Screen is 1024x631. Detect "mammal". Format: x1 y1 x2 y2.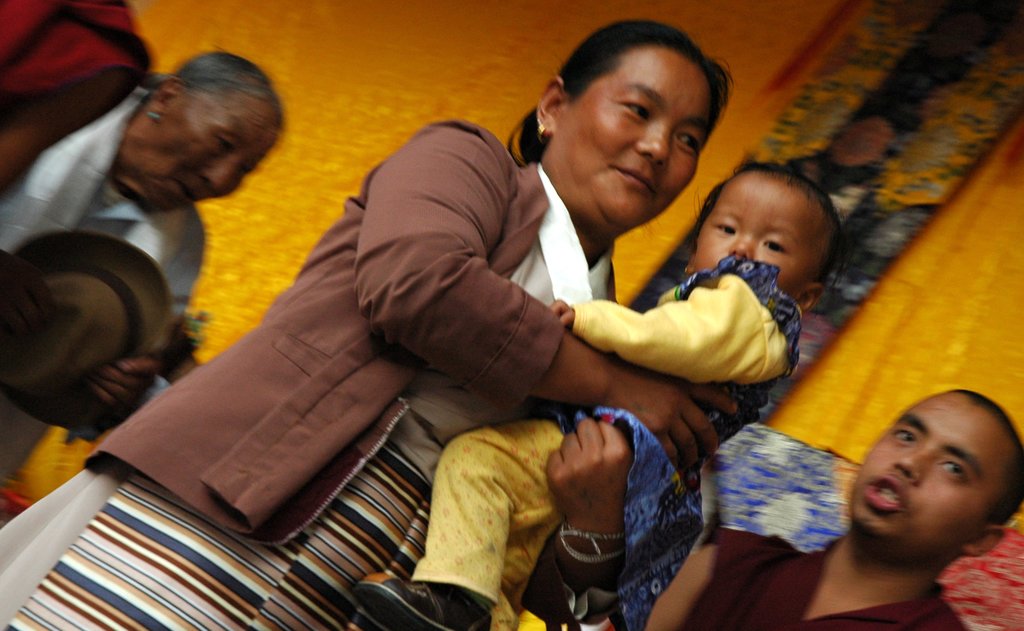
645 383 1023 630.
